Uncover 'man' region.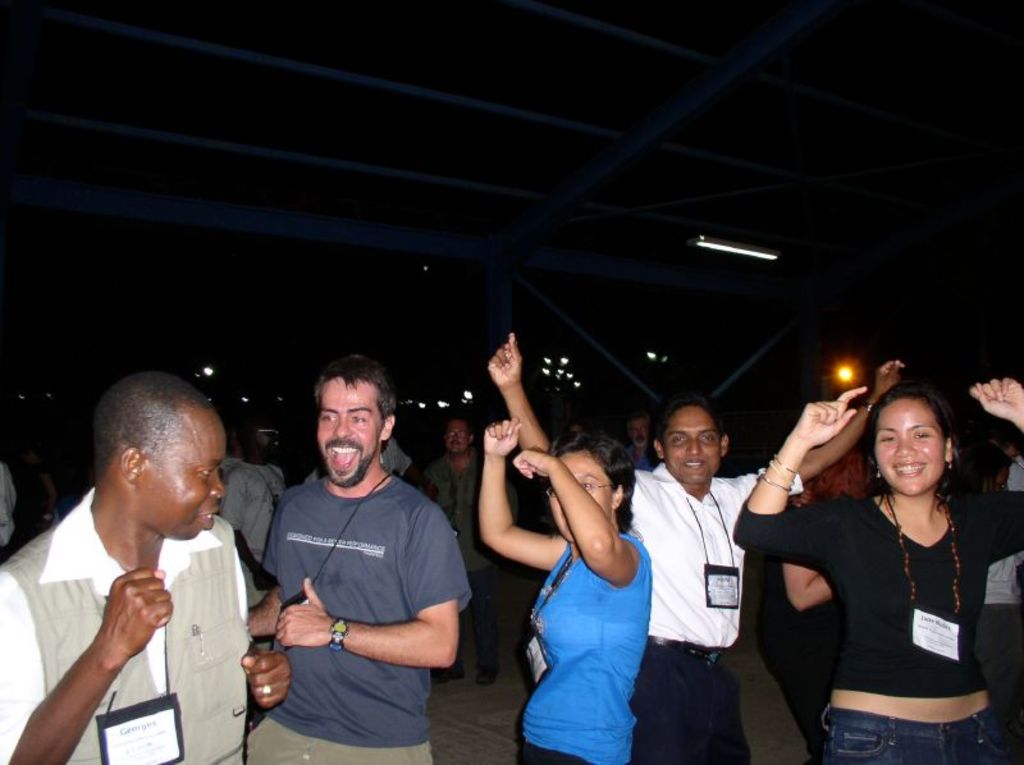
Uncovered: bbox=(376, 434, 412, 477).
